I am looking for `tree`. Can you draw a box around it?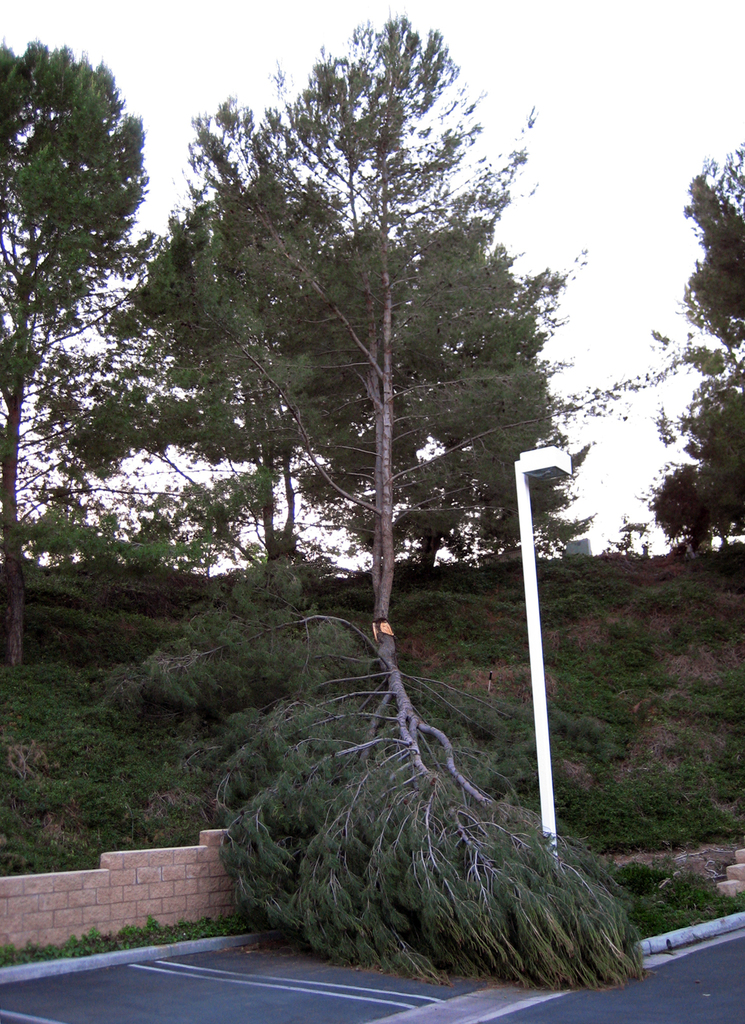
Sure, the bounding box is [0, 41, 158, 695].
